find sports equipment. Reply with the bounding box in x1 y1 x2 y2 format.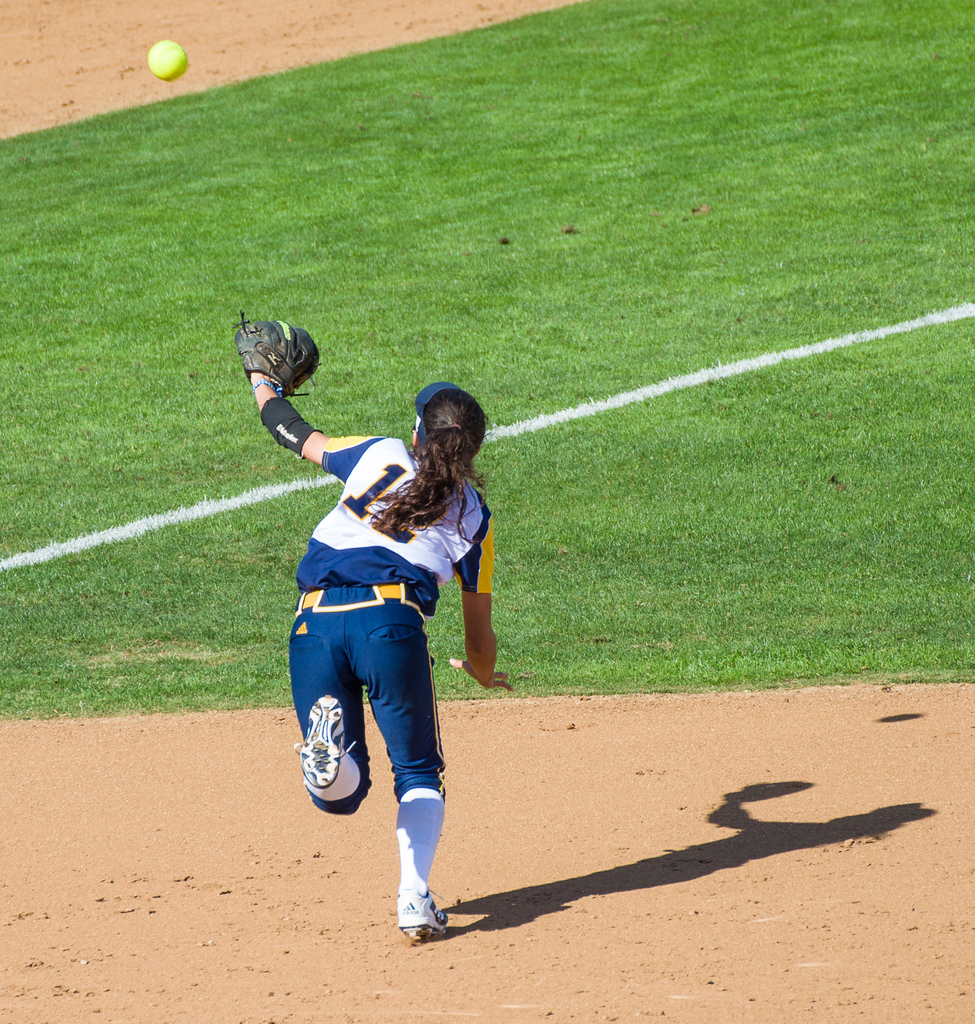
142 38 189 79.
